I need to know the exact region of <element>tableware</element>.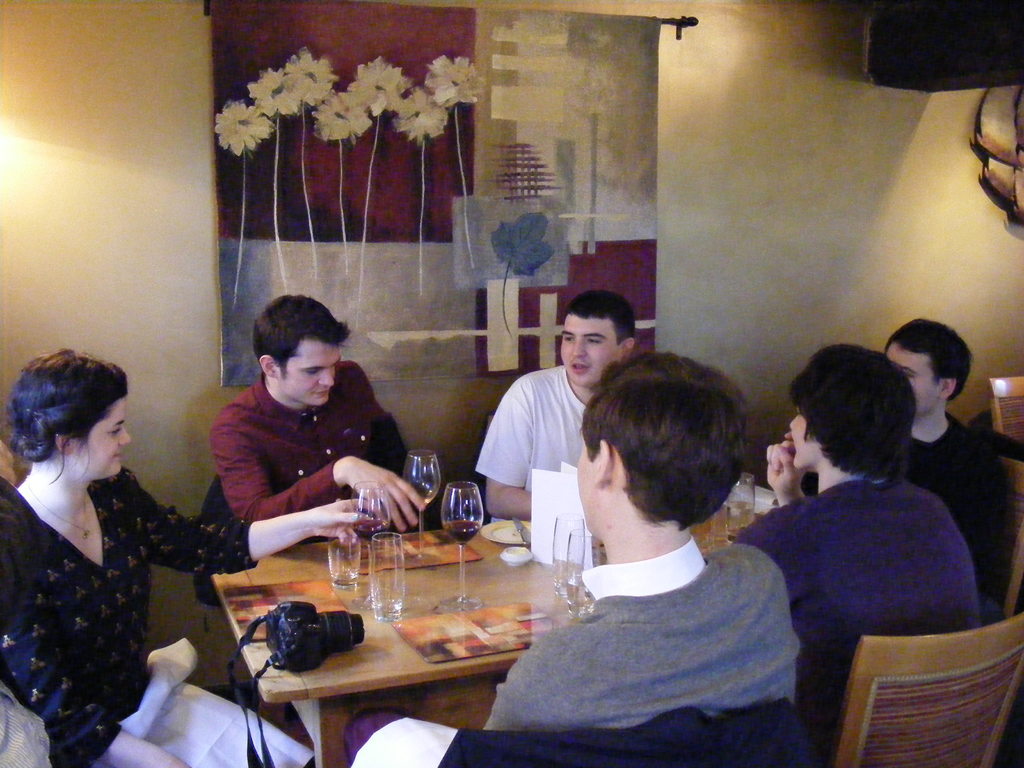
Region: 500, 545, 532, 566.
